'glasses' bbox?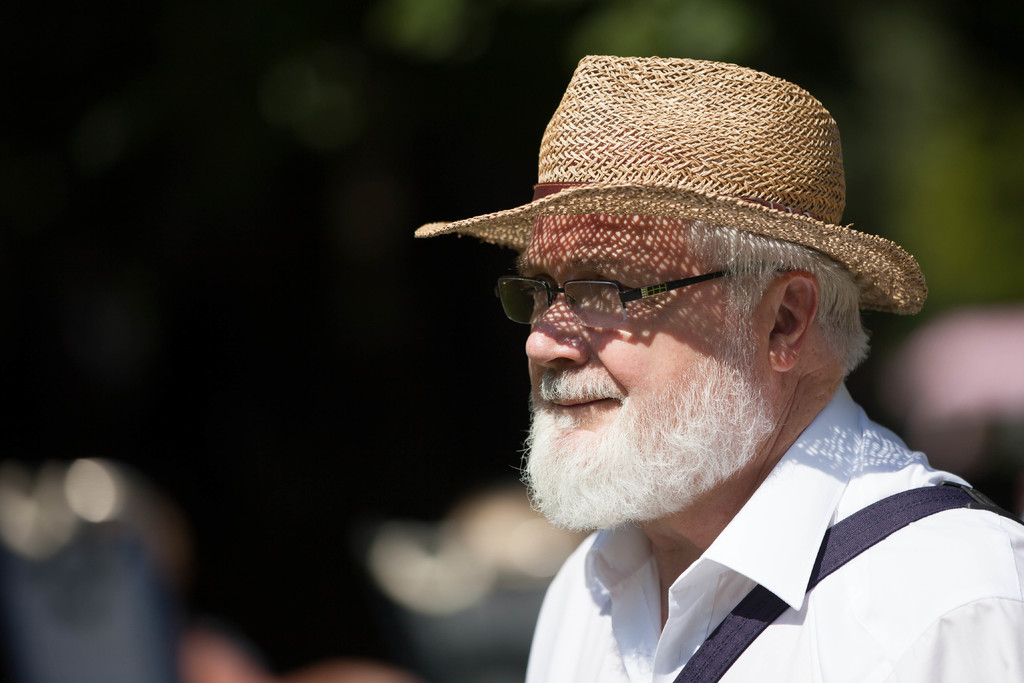
(493, 263, 792, 334)
